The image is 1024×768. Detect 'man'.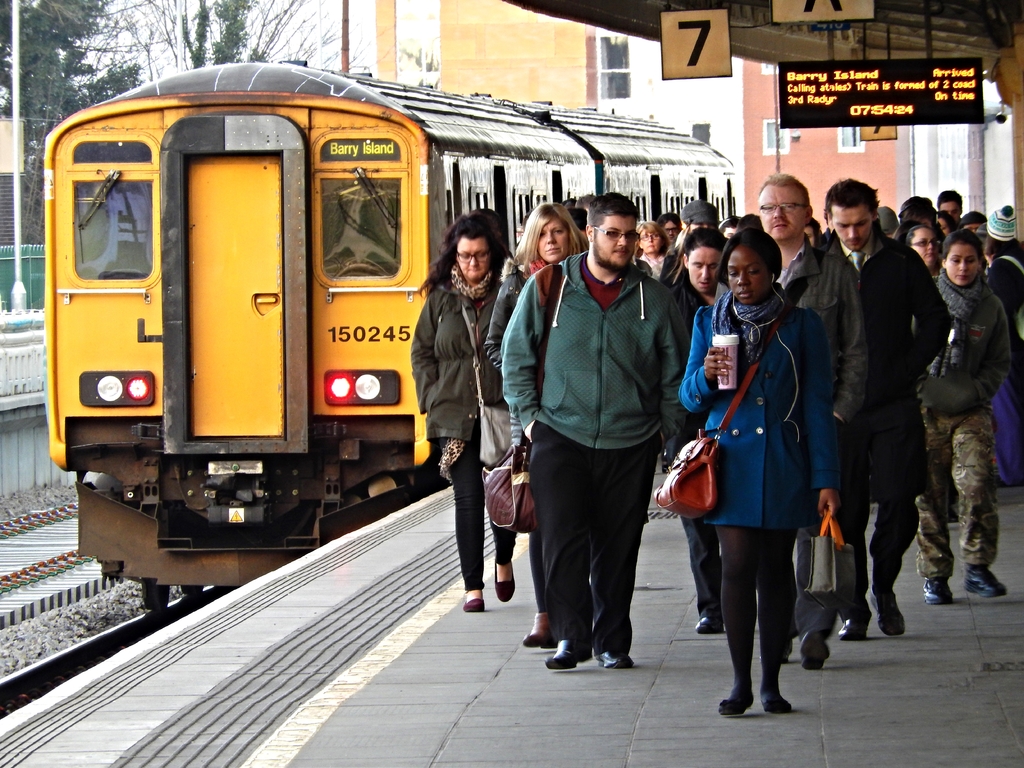
Detection: box(657, 214, 682, 244).
